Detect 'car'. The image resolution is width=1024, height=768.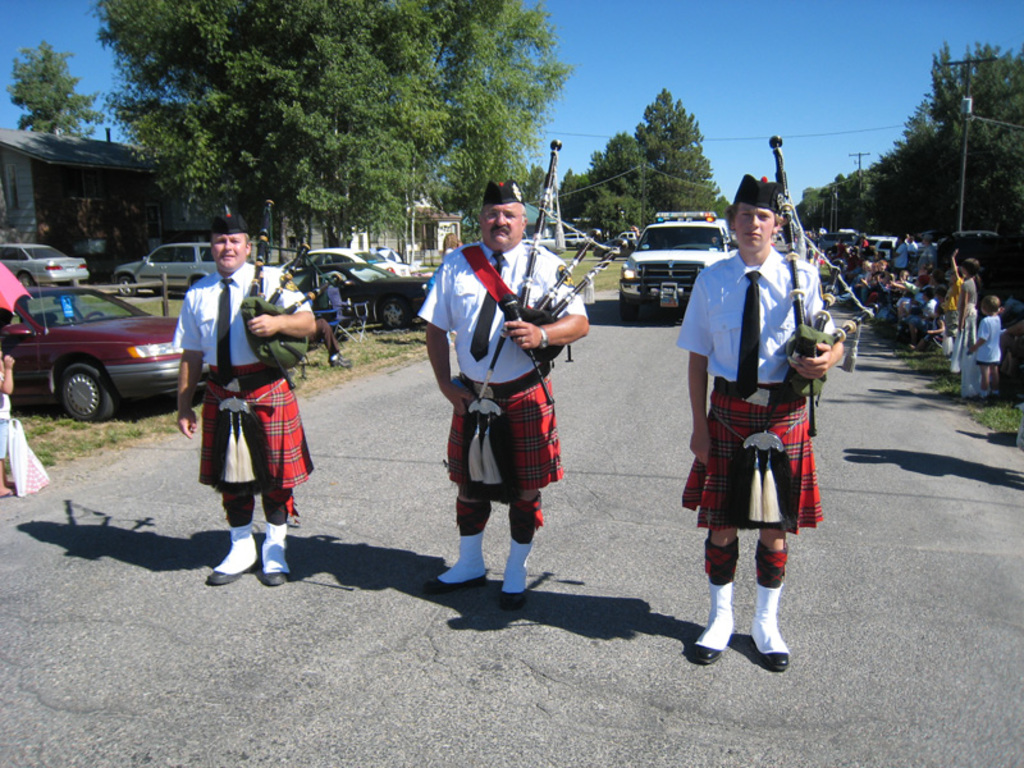
locate(111, 241, 225, 300).
